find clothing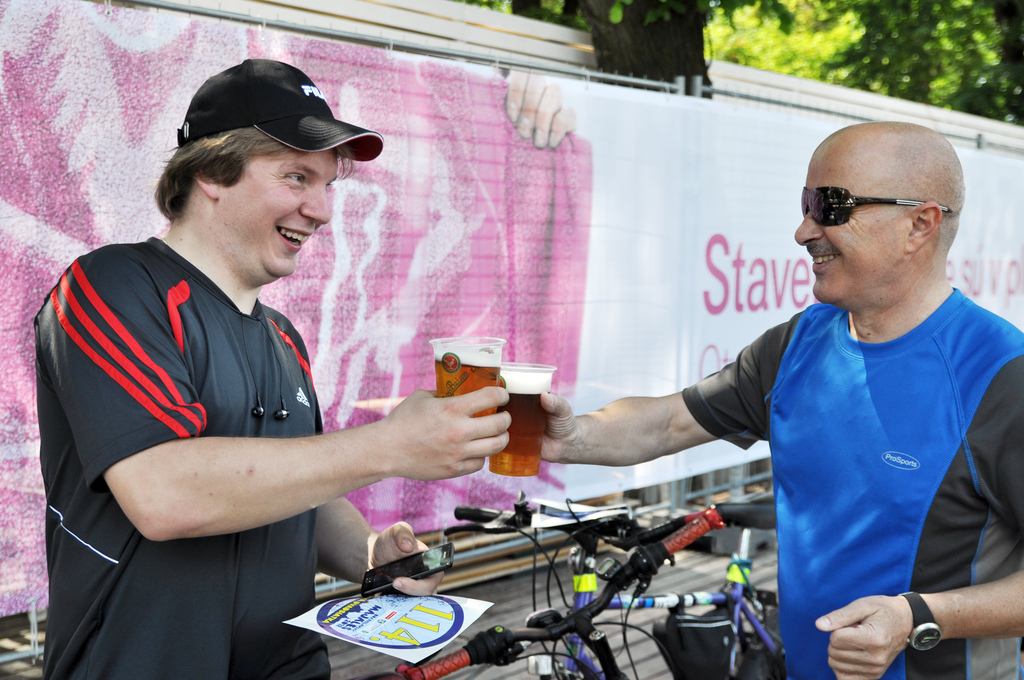
<box>684,252,1017,664</box>
